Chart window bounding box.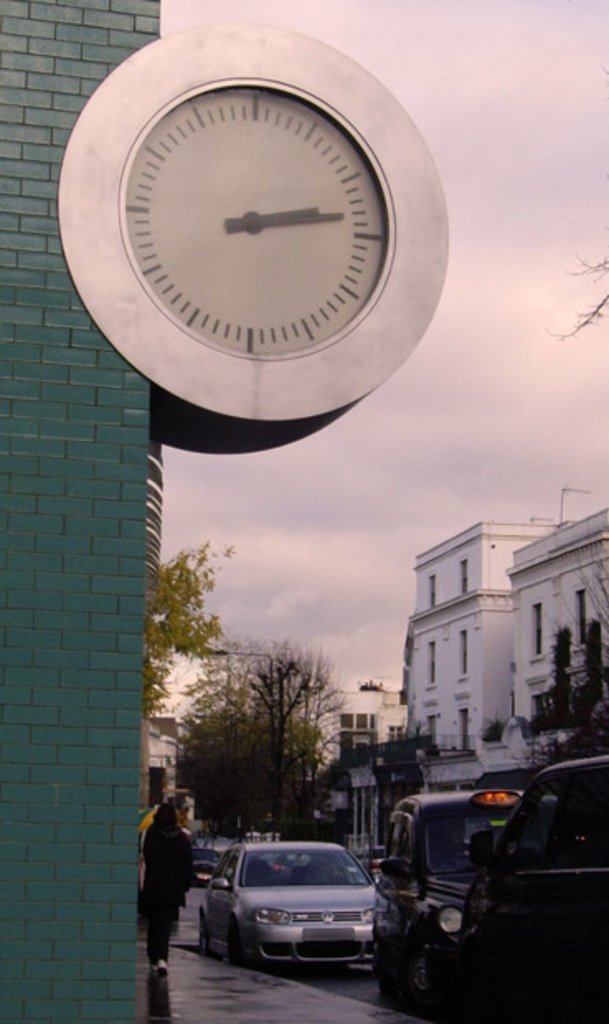
Charted: box=[456, 553, 474, 591].
